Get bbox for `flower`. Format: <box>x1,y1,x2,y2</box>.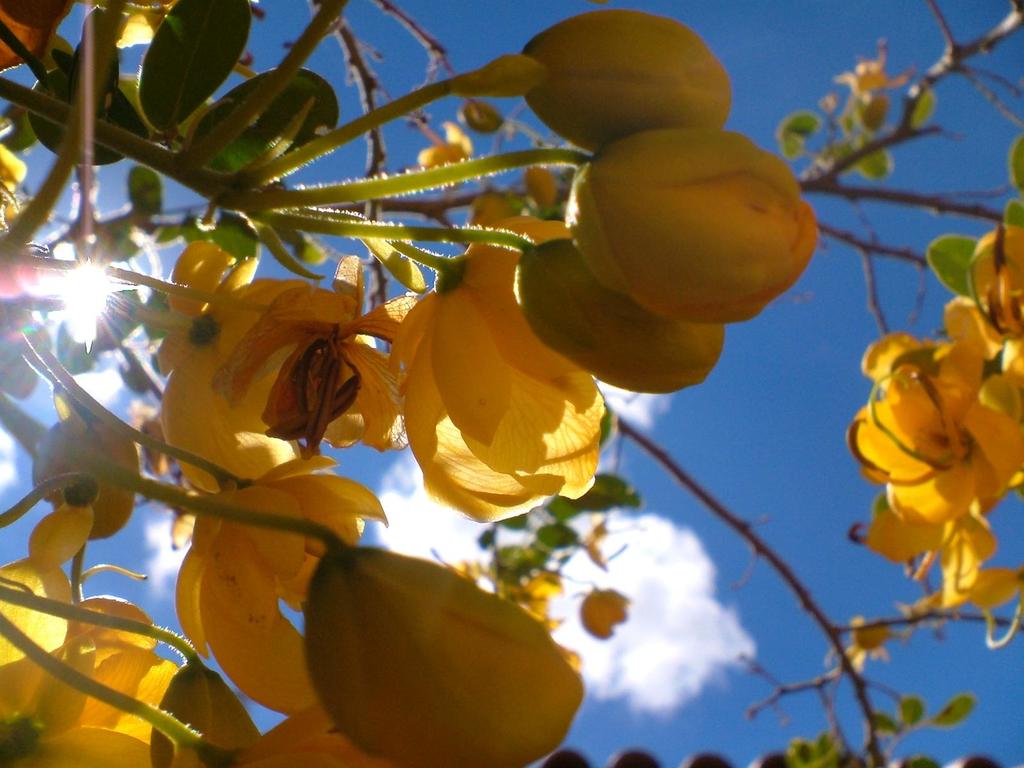
<box>251,701,390,767</box>.
